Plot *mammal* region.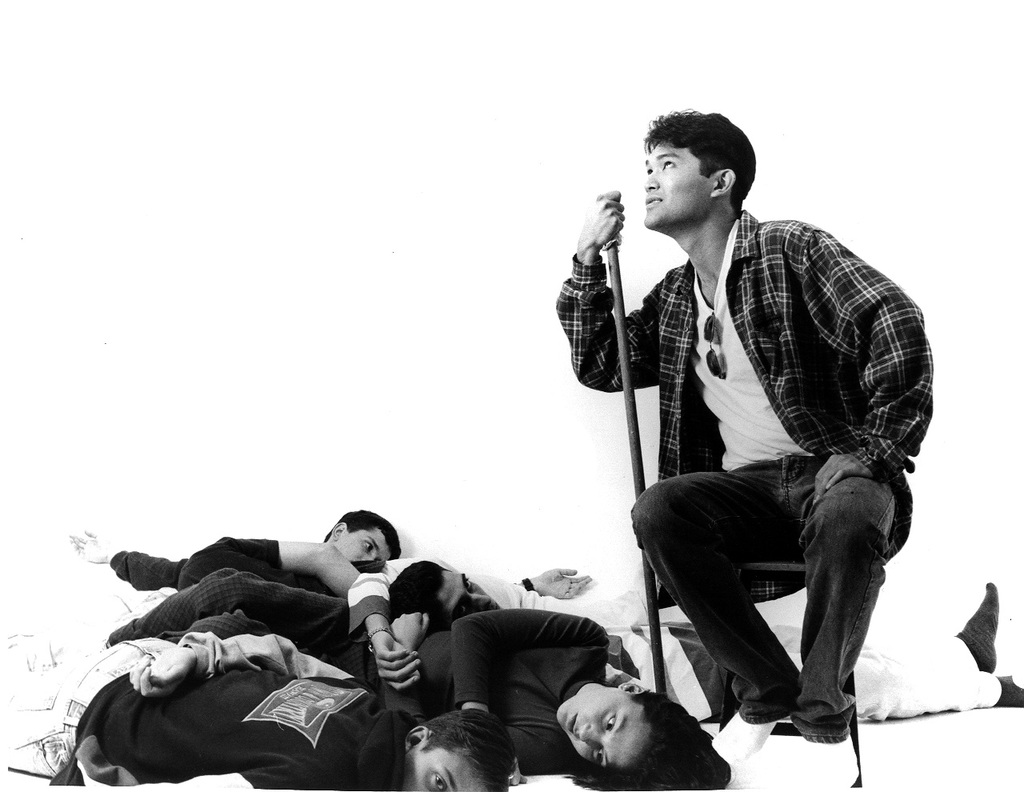
Plotted at bbox=[0, 662, 516, 789].
